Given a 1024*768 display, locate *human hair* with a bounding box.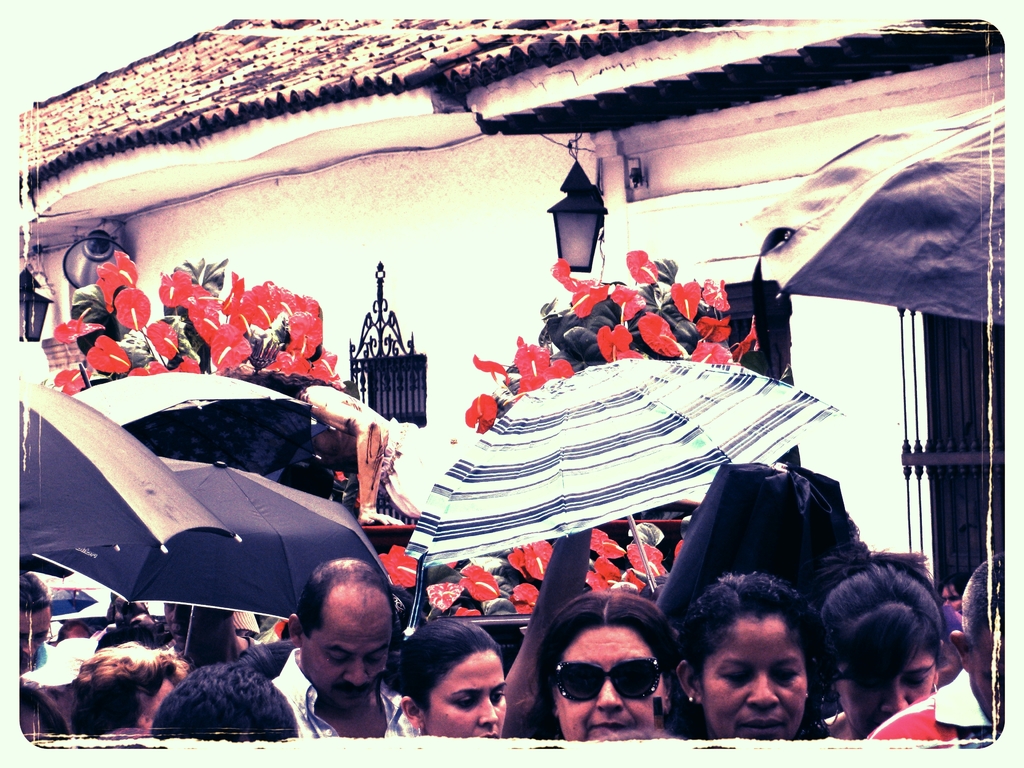
Located: <region>156, 659, 293, 759</region>.
